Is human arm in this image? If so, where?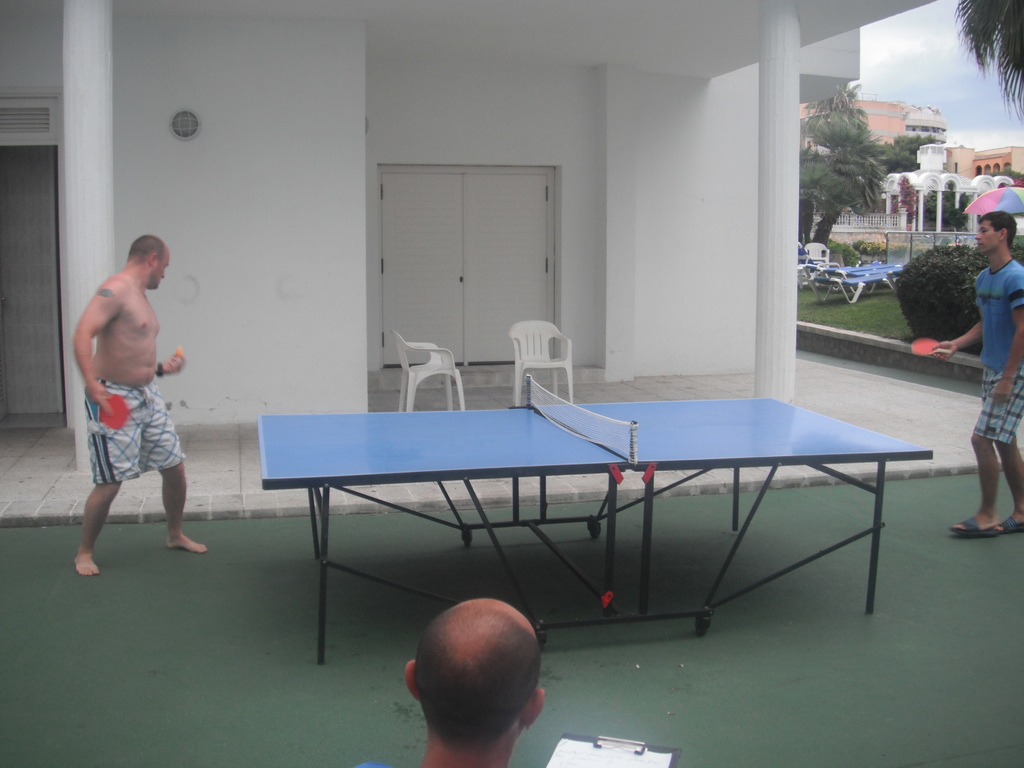
Yes, at [152, 348, 185, 374].
